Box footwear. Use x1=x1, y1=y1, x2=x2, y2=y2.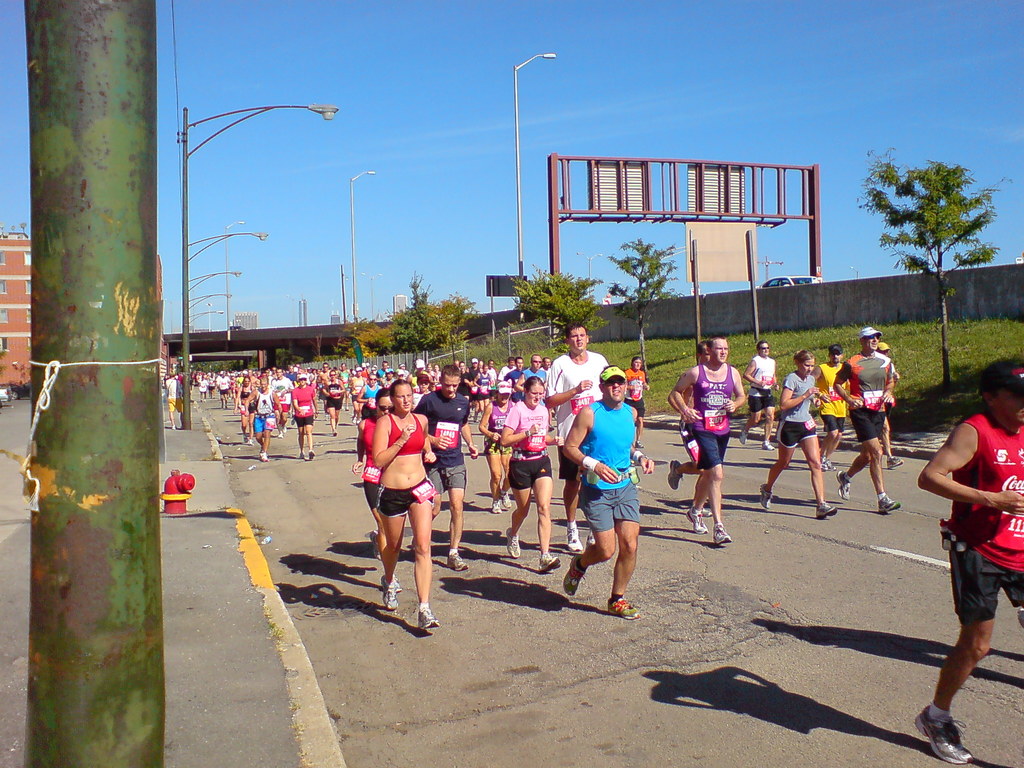
x1=307, y1=450, x2=319, y2=460.
